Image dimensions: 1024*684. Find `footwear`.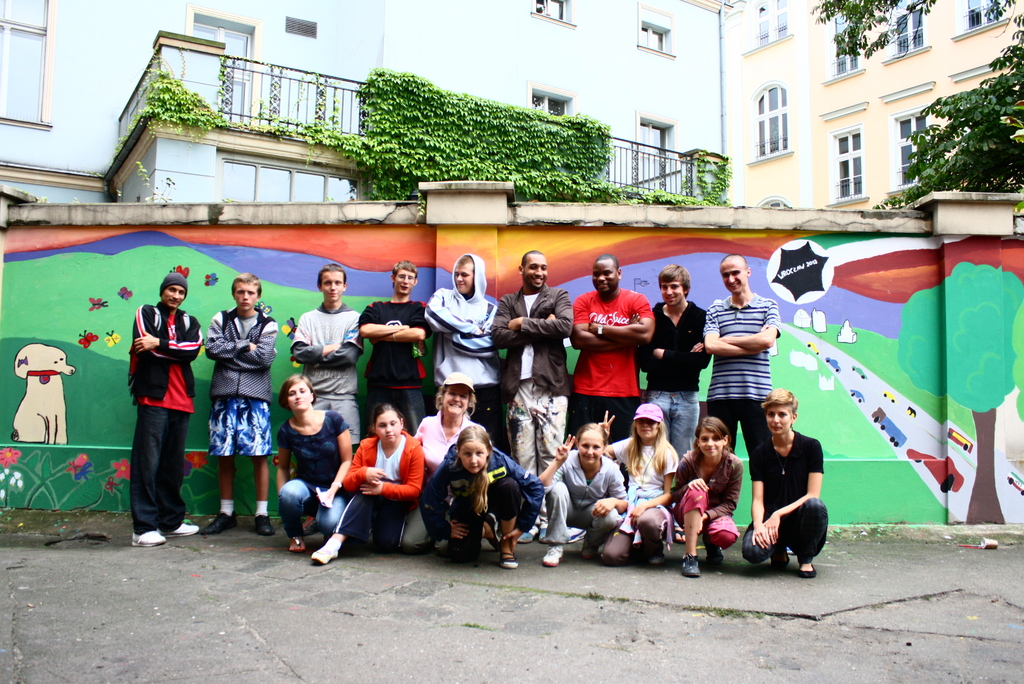
499 552 520 572.
